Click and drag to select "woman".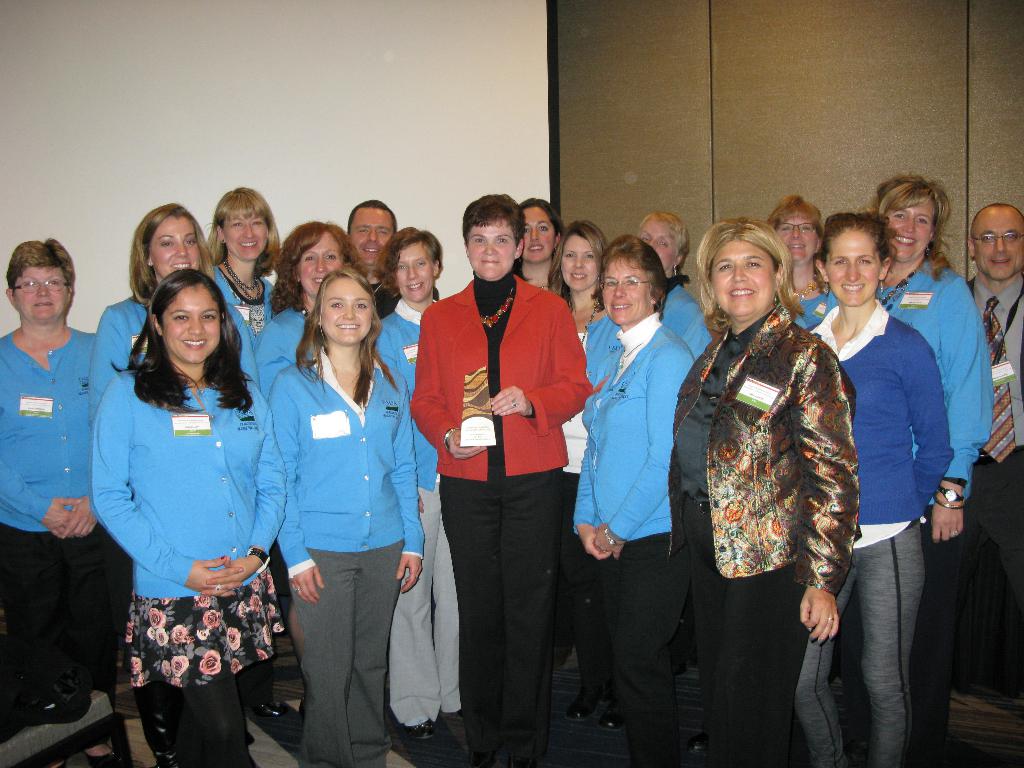
Selection: (250,218,360,399).
